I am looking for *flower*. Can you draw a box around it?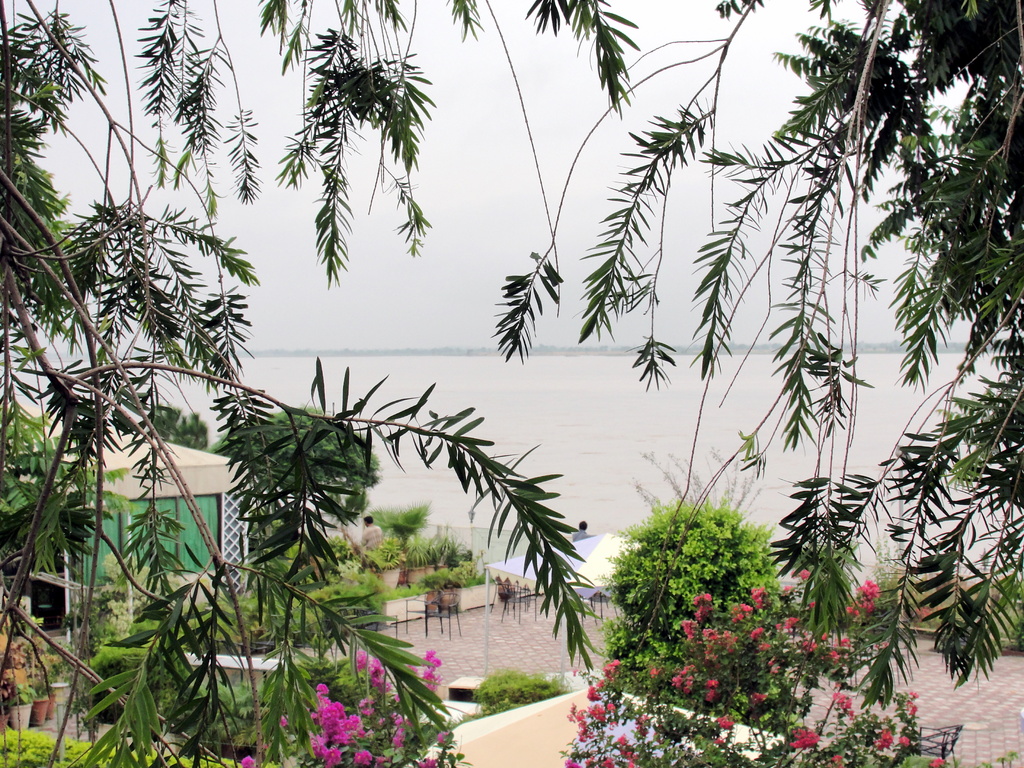
Sure, the bounding box is {"left": 927, "top": 753, "right": 947, "bottom": 767}.
